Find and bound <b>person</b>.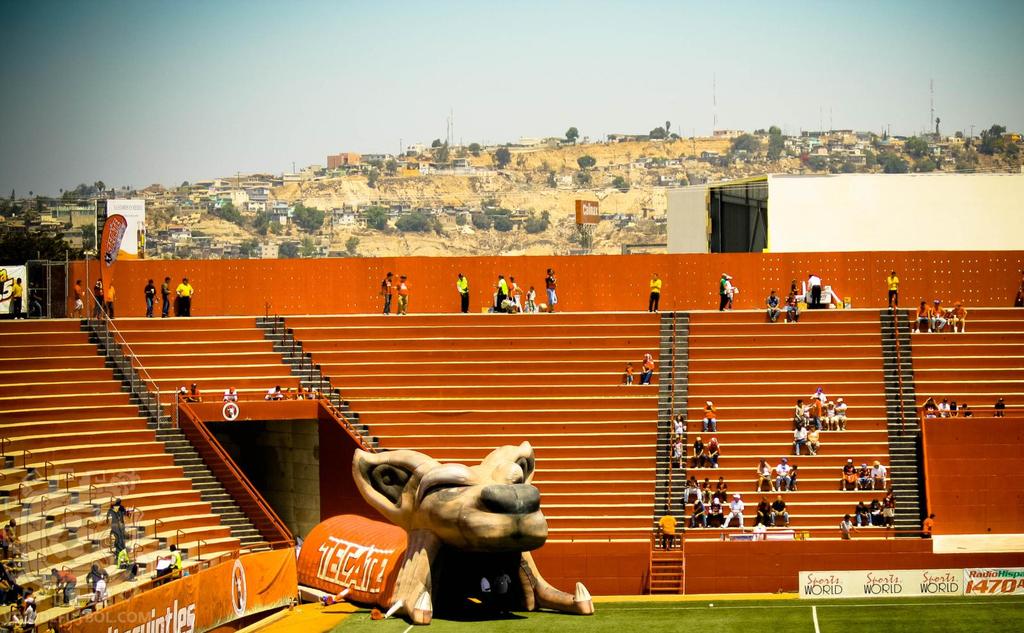
Bound: left=840, top=458, right=858, bottom=492.
